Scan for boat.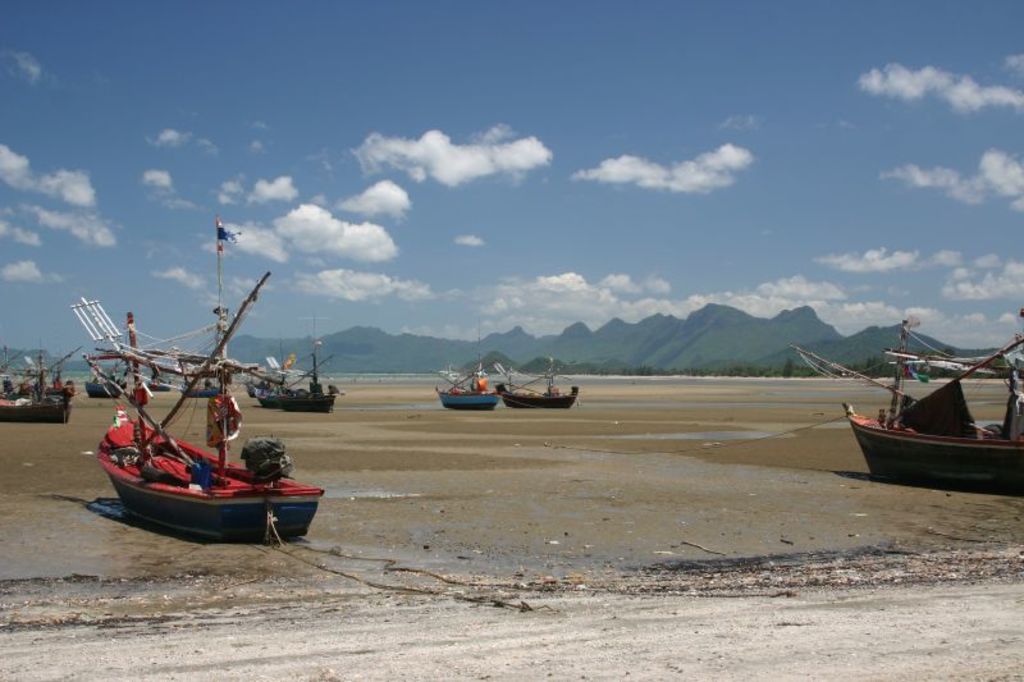
Scan result: bbox(92, 211, 330, 548).
